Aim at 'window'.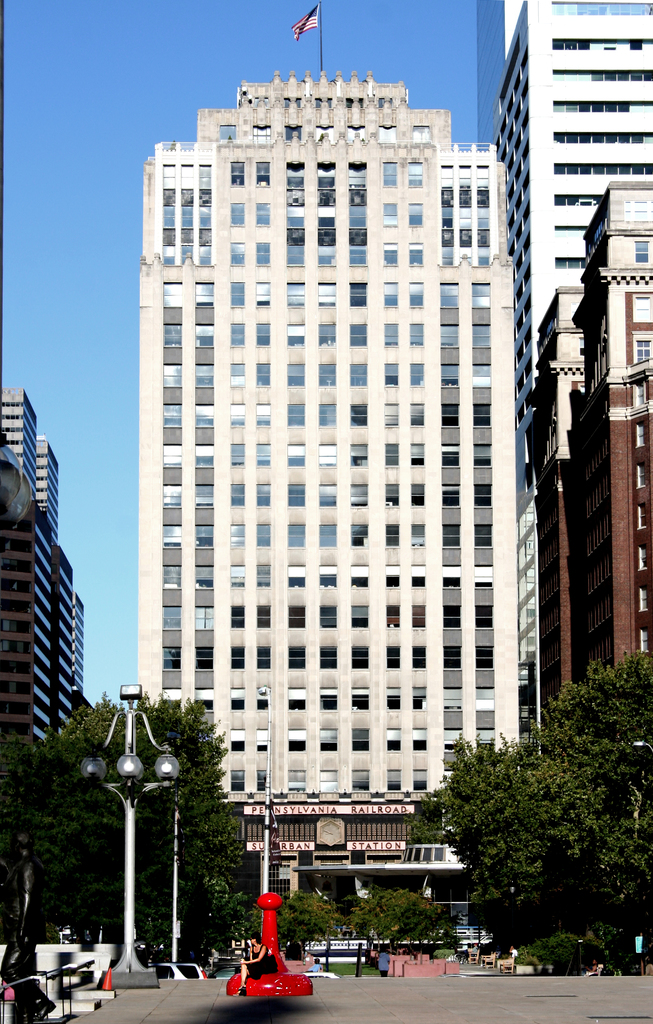
Aimed at <bbox>313, 397, 339, 430</bbox>.
